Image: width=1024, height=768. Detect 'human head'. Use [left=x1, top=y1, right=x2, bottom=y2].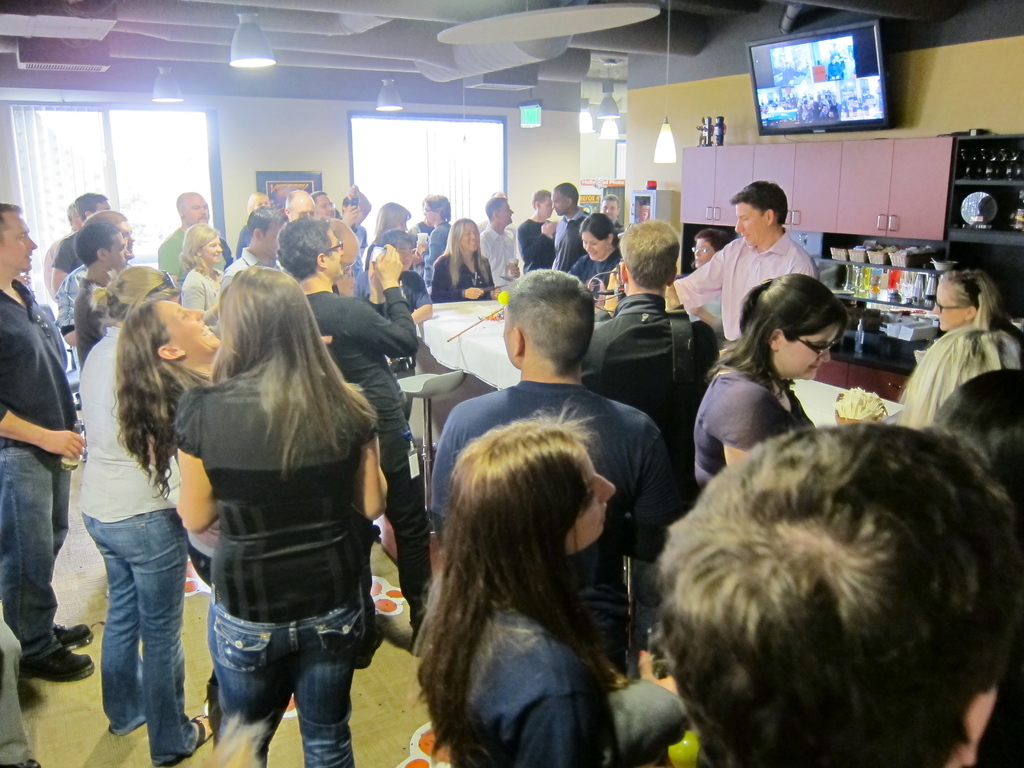
[left=733, top=183, right=788, bottom=245].
